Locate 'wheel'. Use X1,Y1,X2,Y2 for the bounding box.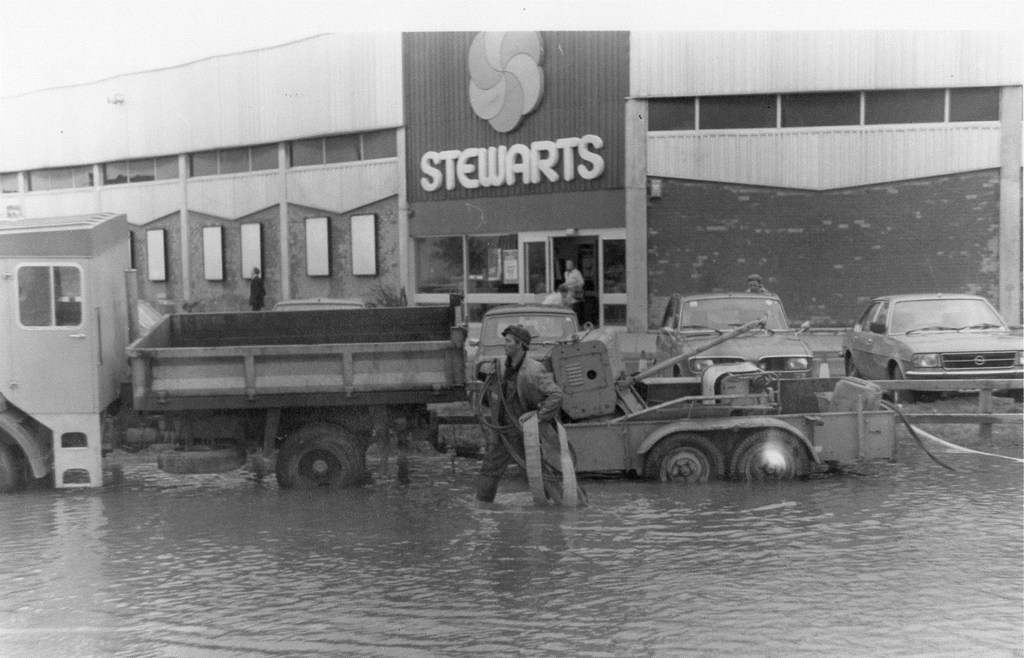
276,423,364,493.
